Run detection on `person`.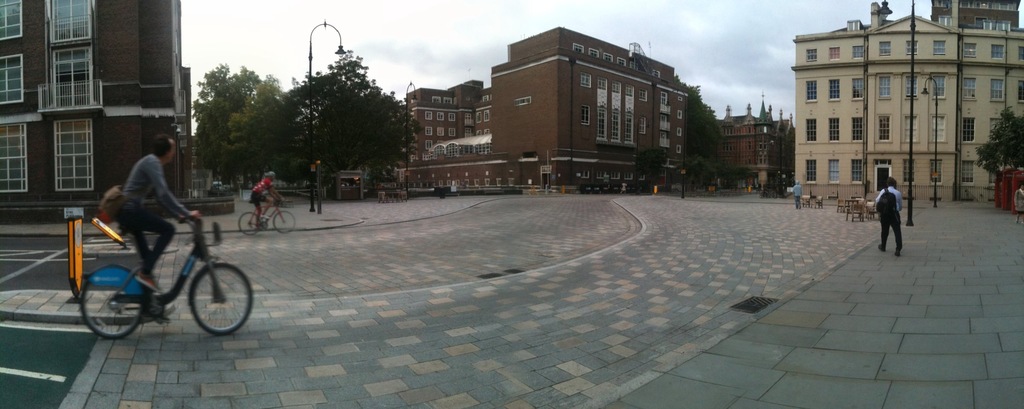
Result: pyautogui.locateOnScreen(108, 129, 202, 303).
